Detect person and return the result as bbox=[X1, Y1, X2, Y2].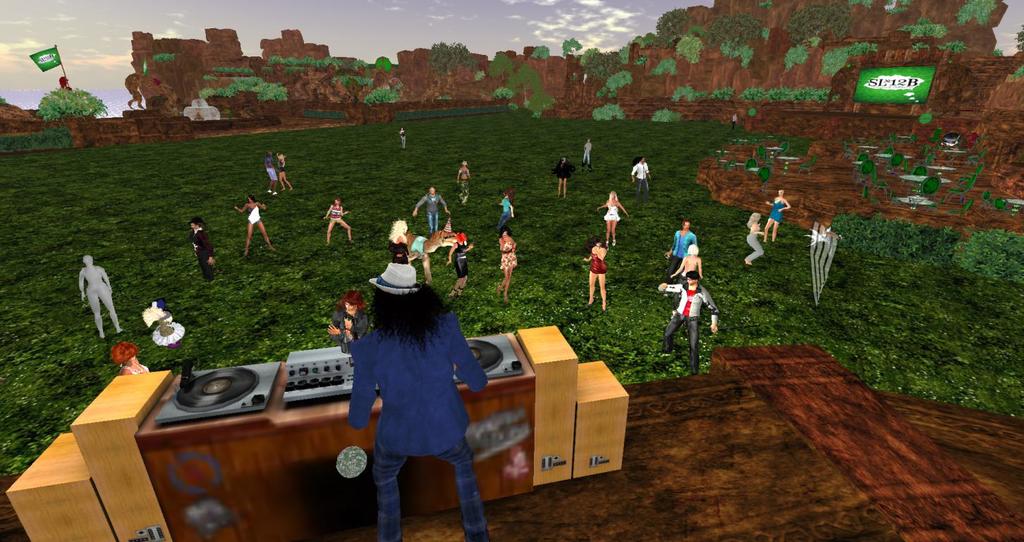
bbox=[399, 125, 408, 149].
